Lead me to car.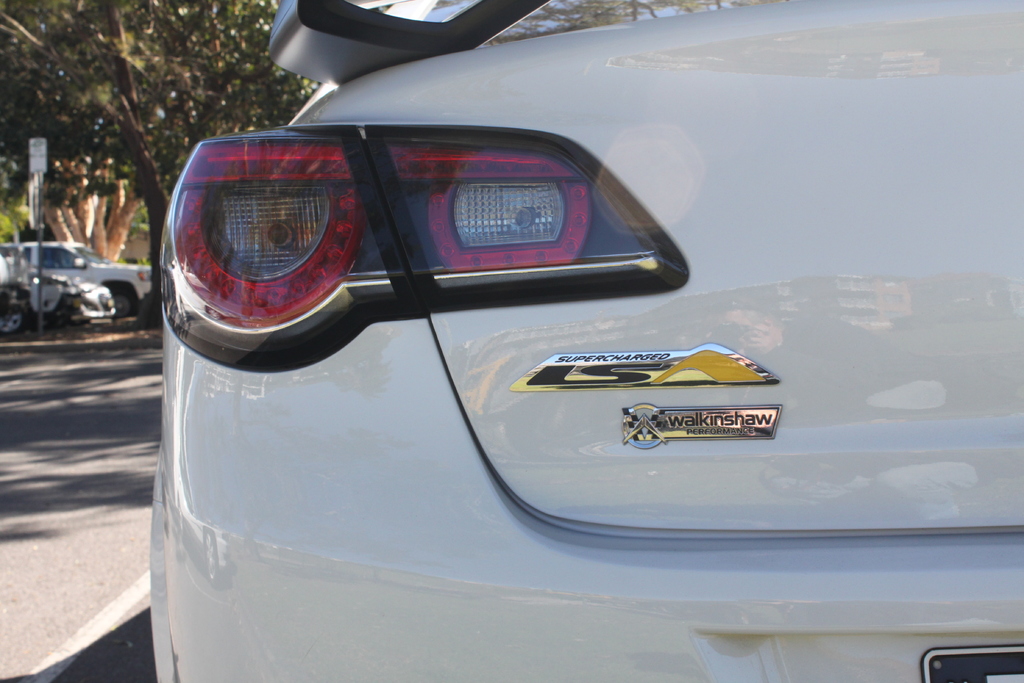
Lead to 161 0 1023 682.
